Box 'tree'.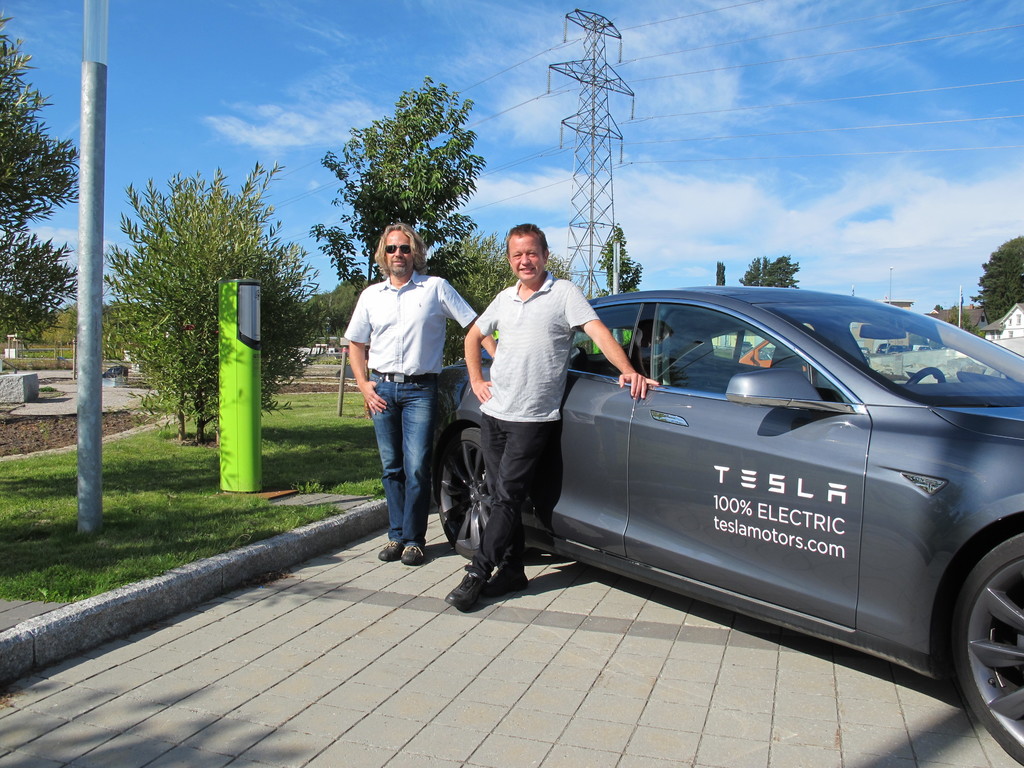
[328, 86, 492, 264].
